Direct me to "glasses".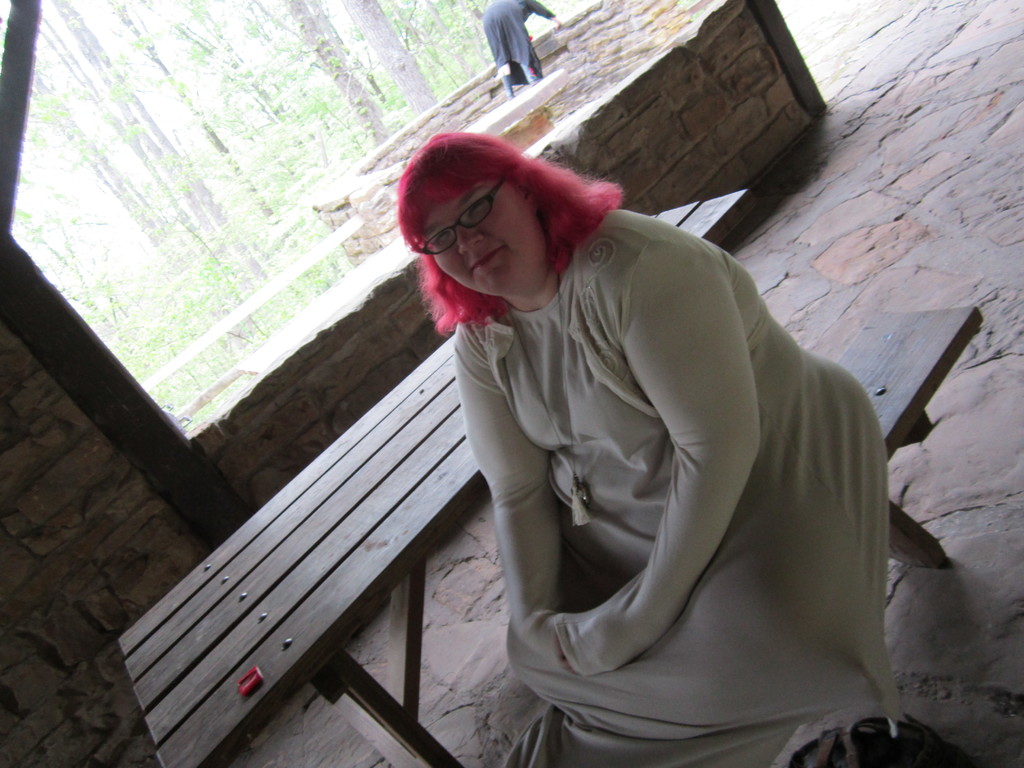
Direction: 408 170 500 255.
